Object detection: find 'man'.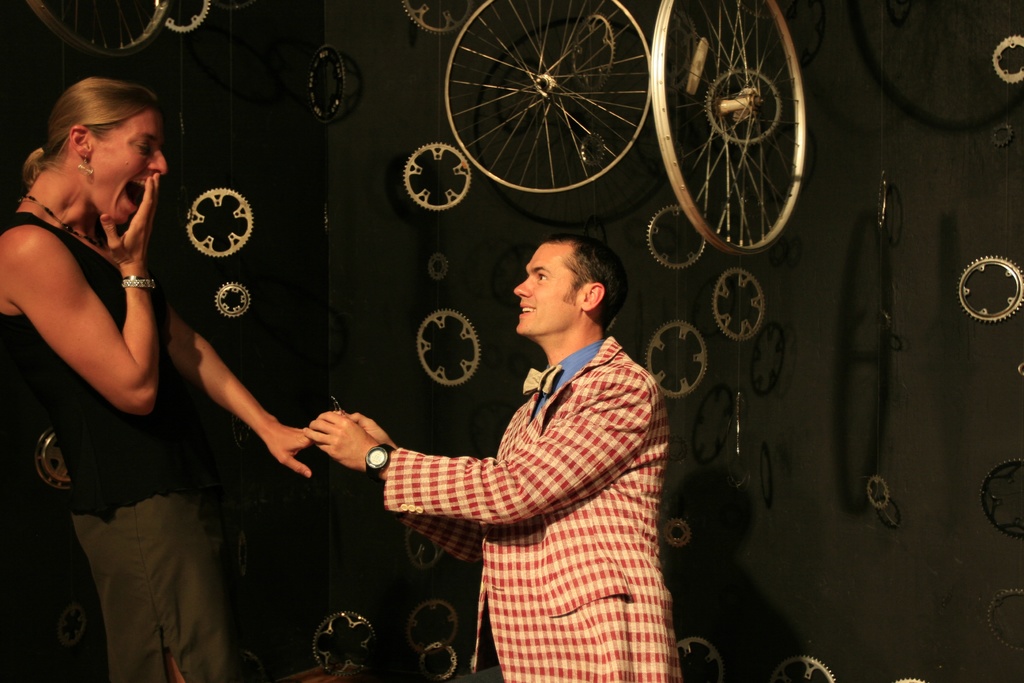
{"x1": 304, "y1": 230, "x2": 671, "y2": 682}.
